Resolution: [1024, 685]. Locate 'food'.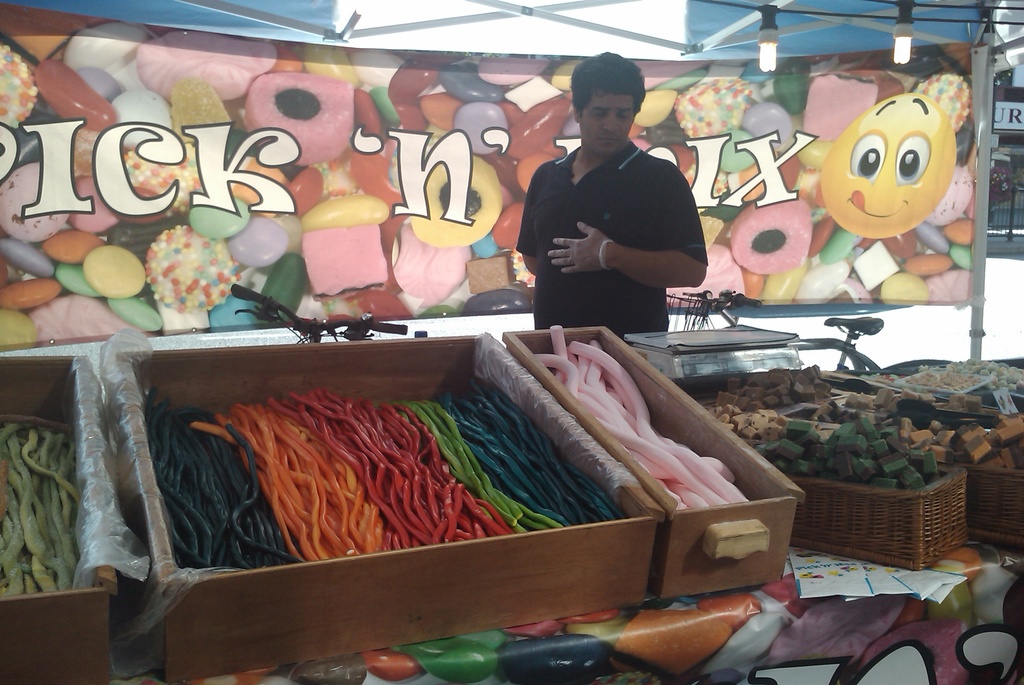
[left=110, top=535, right=1023, bottom=684].
